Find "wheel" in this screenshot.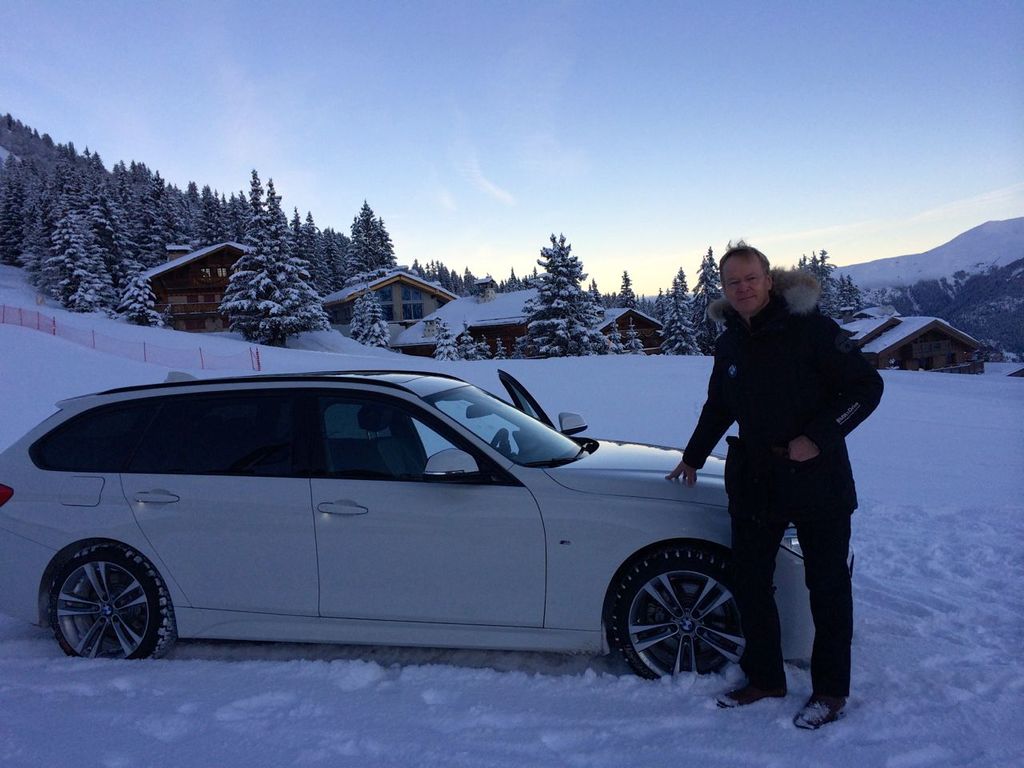
The bounding box for "wheel" is (613, 550, 749, 681).
